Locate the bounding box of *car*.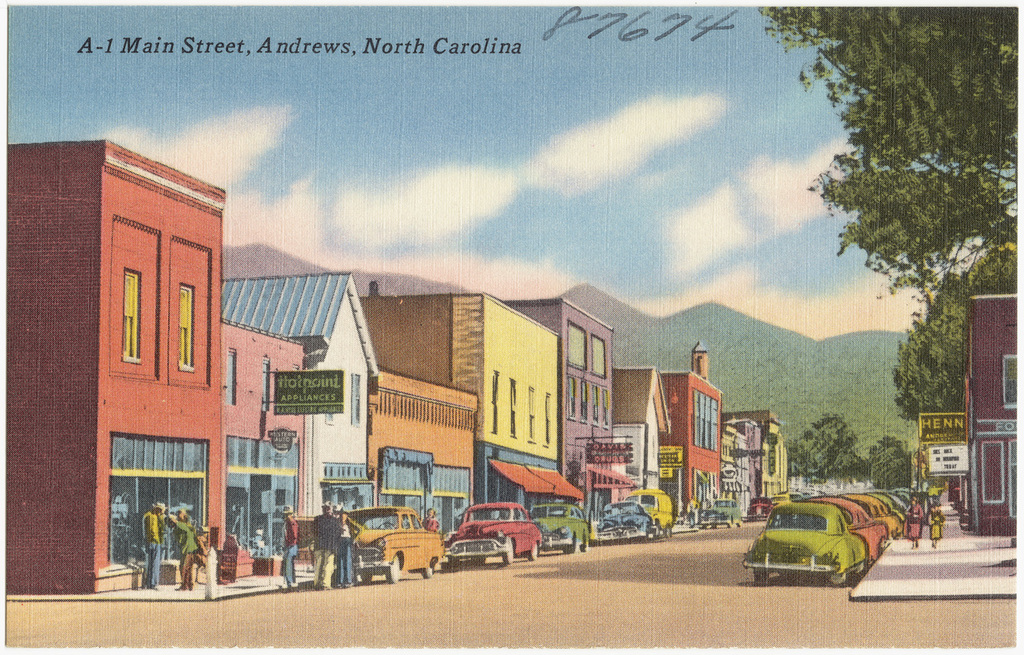
Bounding box: 440 499 537 569.
